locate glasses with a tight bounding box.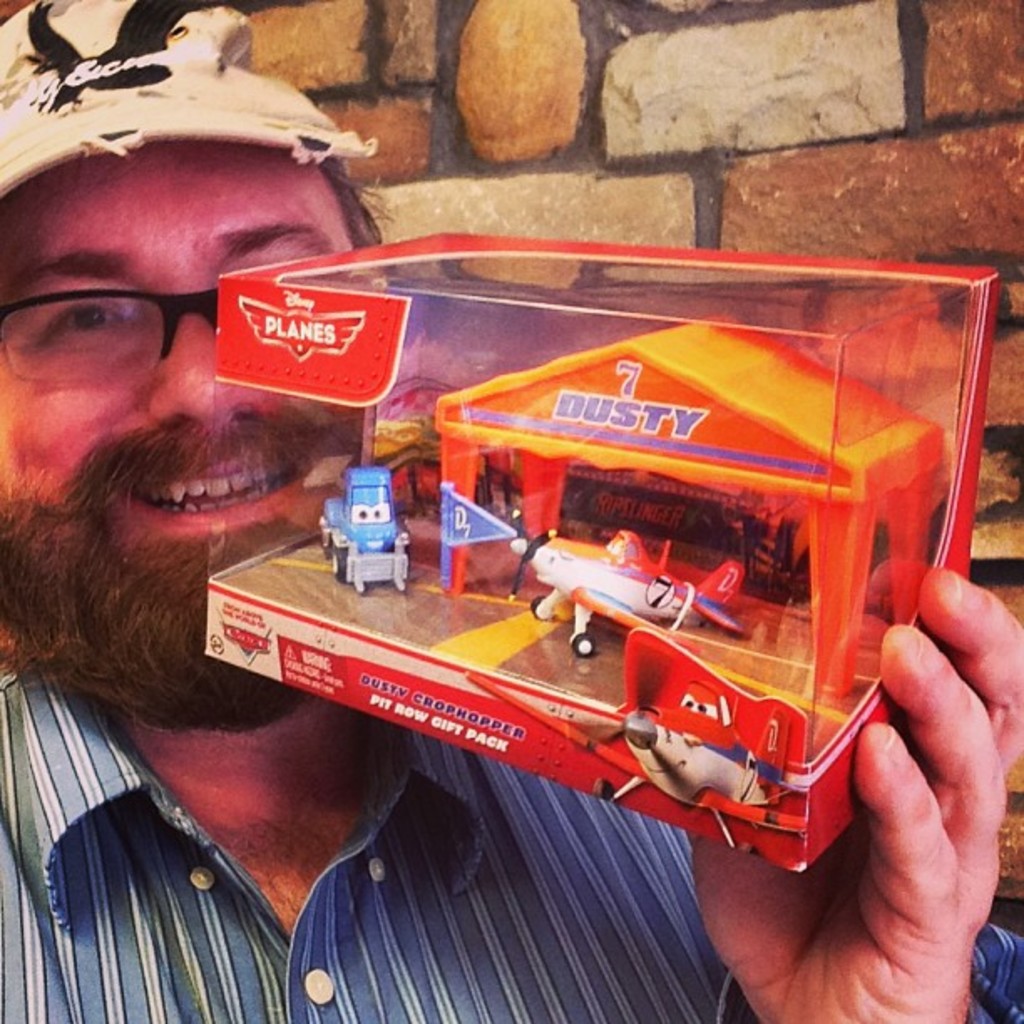
pyautogui.locateOnScreen(0, 233, 308, 408).
